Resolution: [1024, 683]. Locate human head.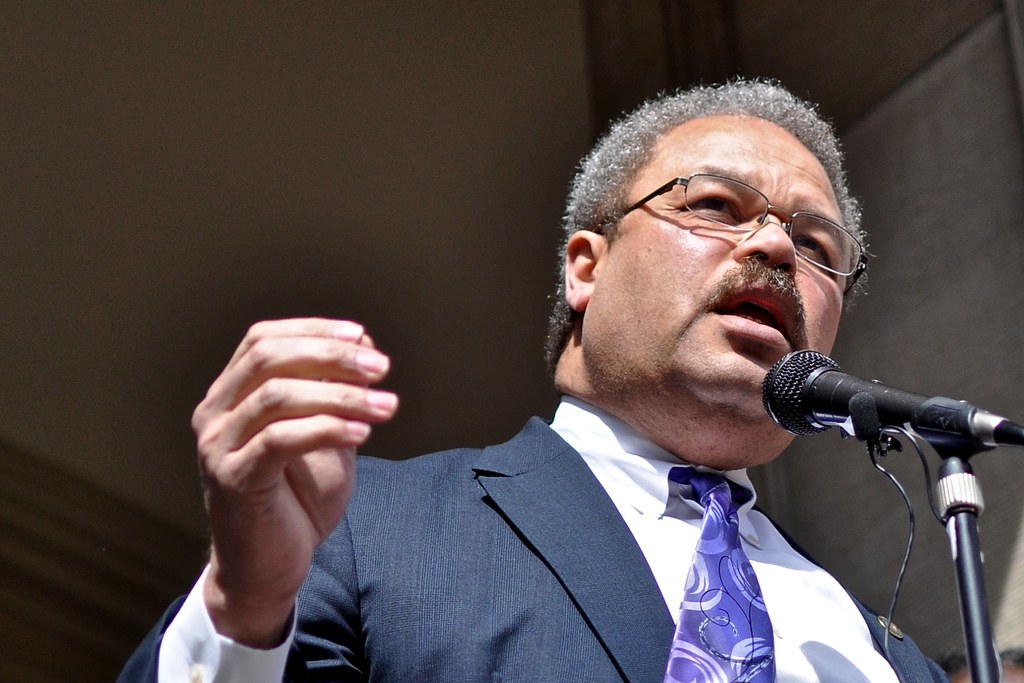
(x1=578, y1=101, x2=858, y2=433).
